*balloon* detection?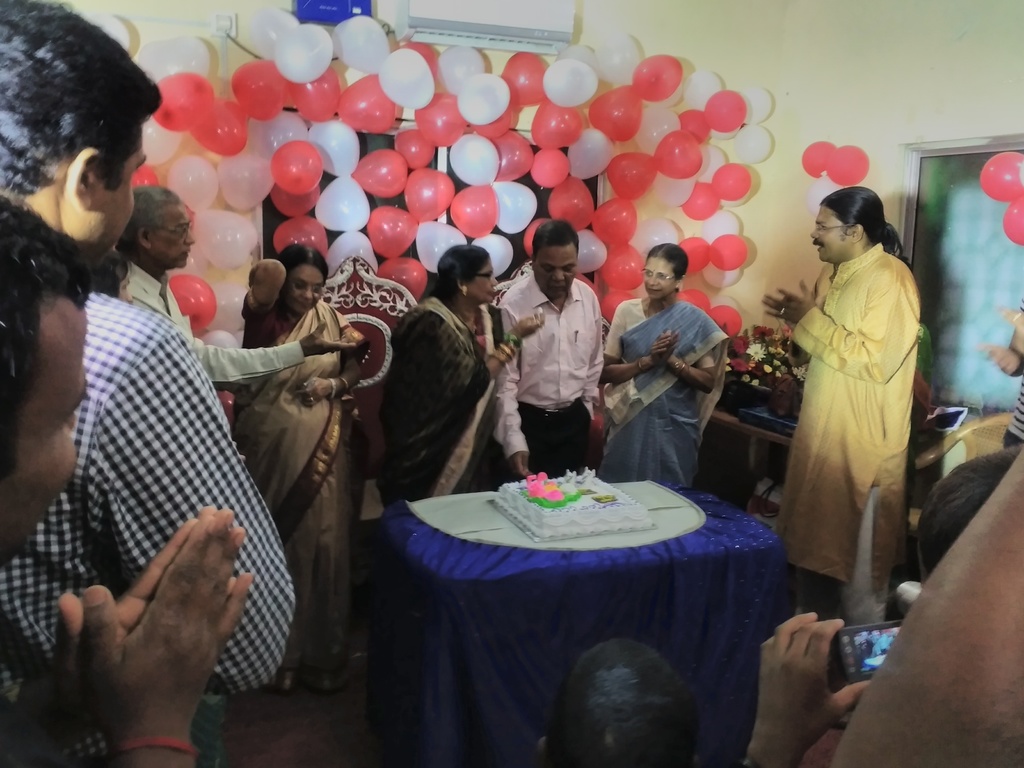
(218,156,275,216)
